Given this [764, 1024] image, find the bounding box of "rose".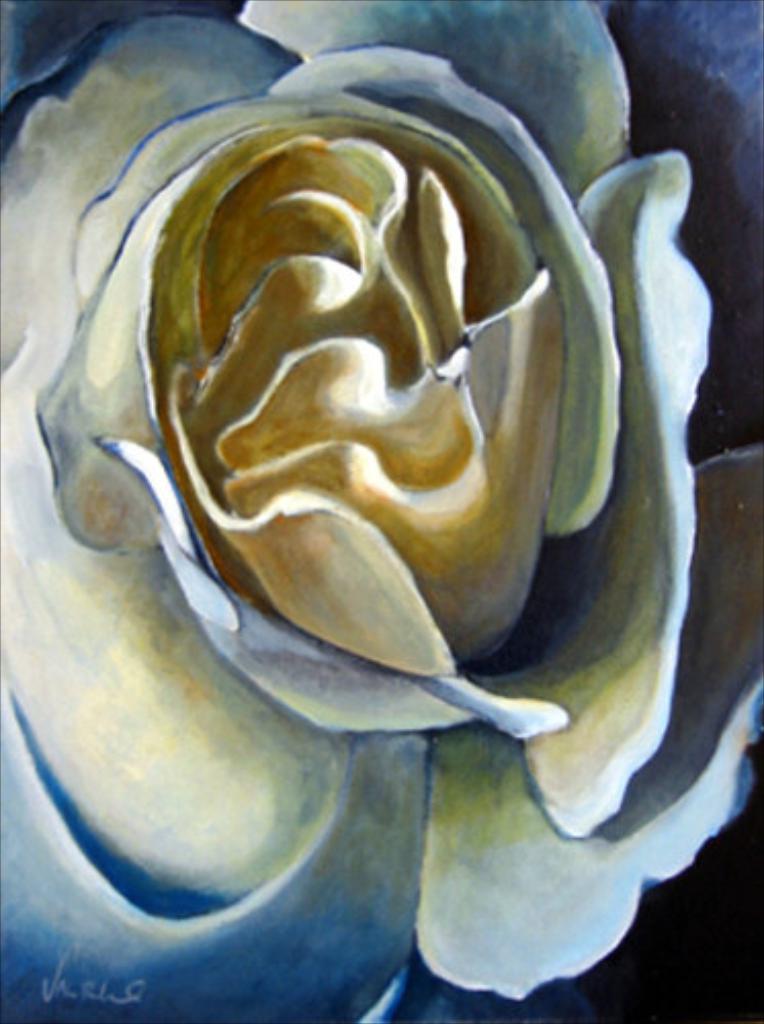
0,0,762,1022.
